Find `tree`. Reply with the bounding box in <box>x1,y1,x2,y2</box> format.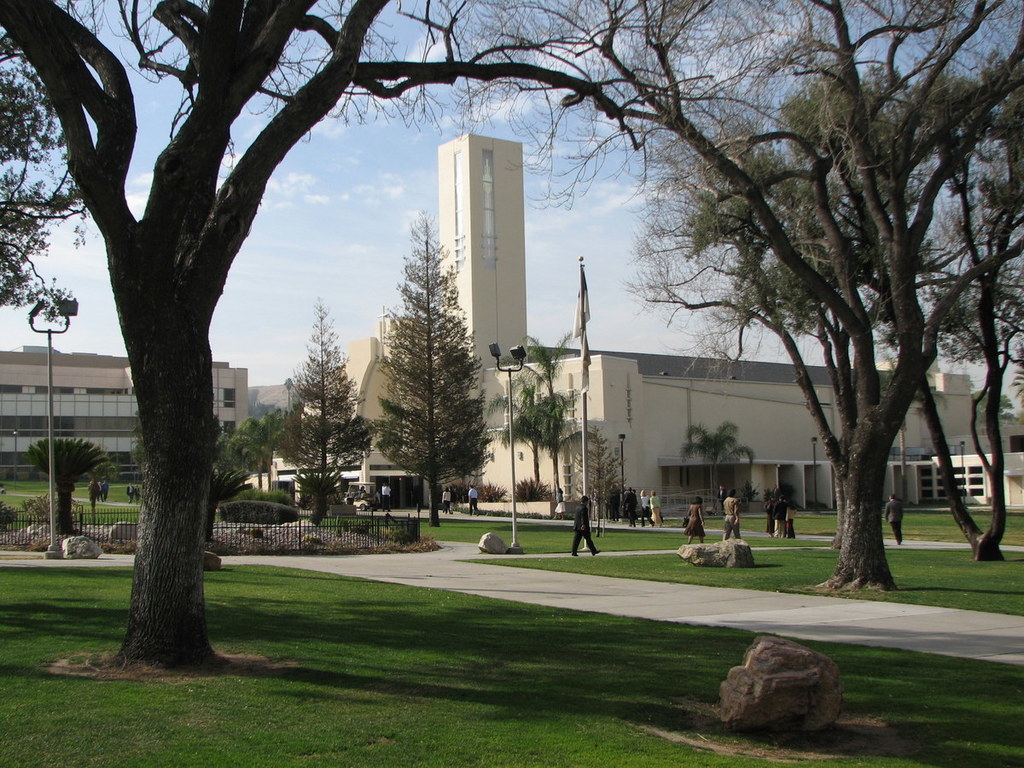
<box>433,0,1023,591</box>.
